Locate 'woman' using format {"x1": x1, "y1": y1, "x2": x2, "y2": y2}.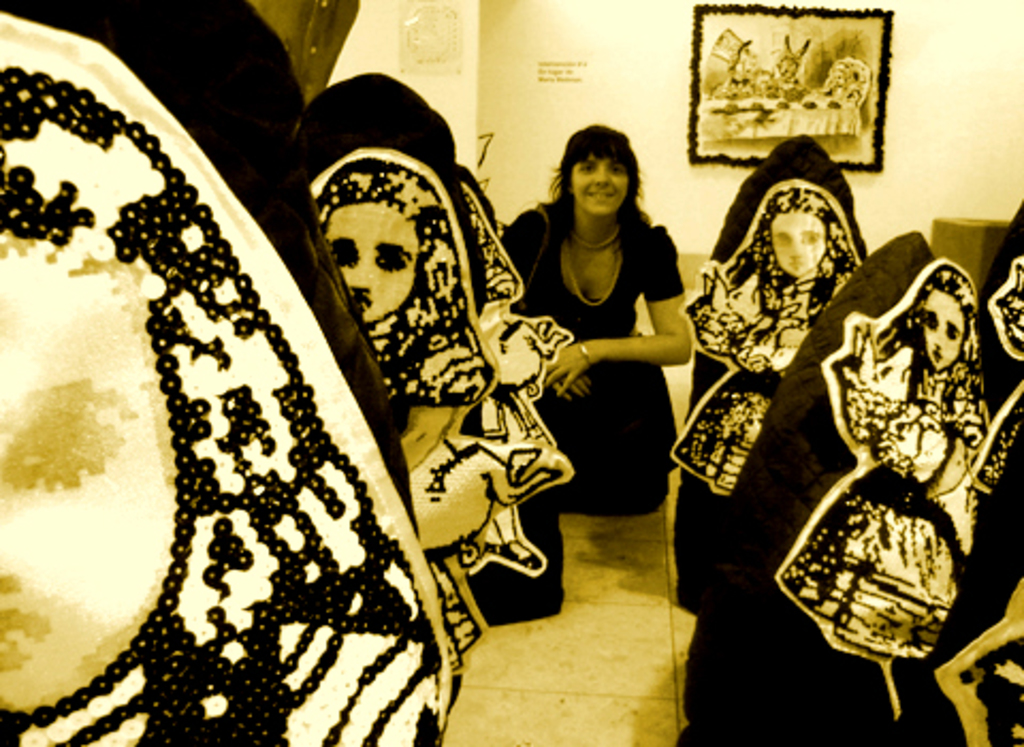
{"x1": 670, "y1": 175, "x2": 870, "y2": 504}.
